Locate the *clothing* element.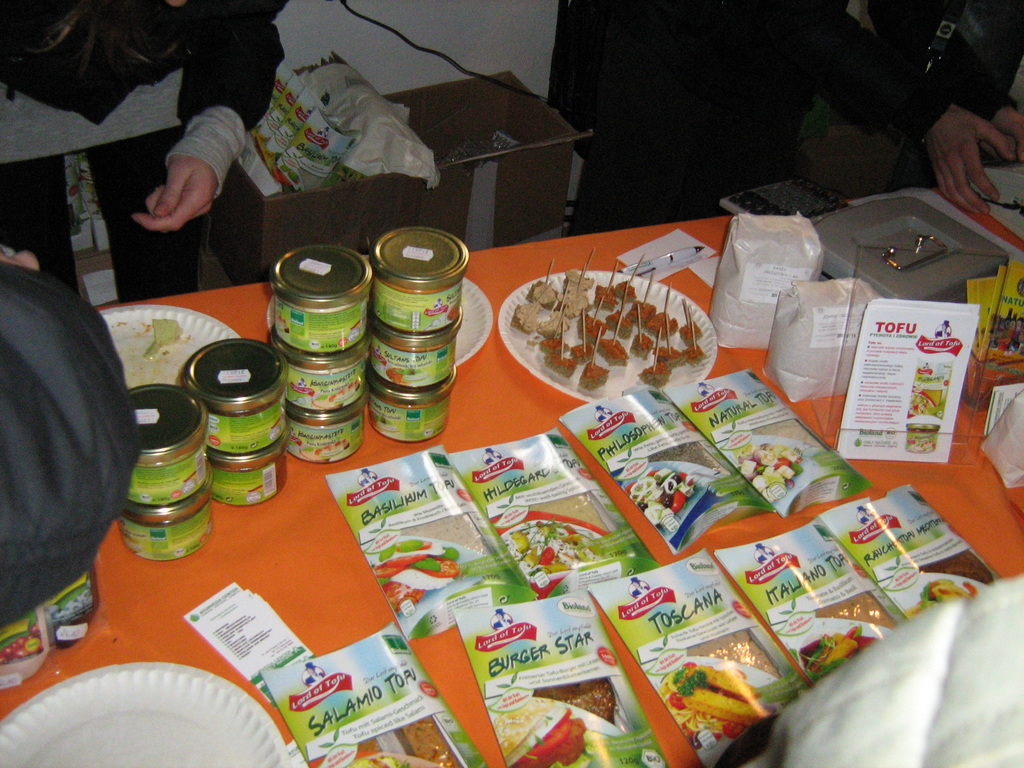
Element bbox: 0, 0, 297, 196.
